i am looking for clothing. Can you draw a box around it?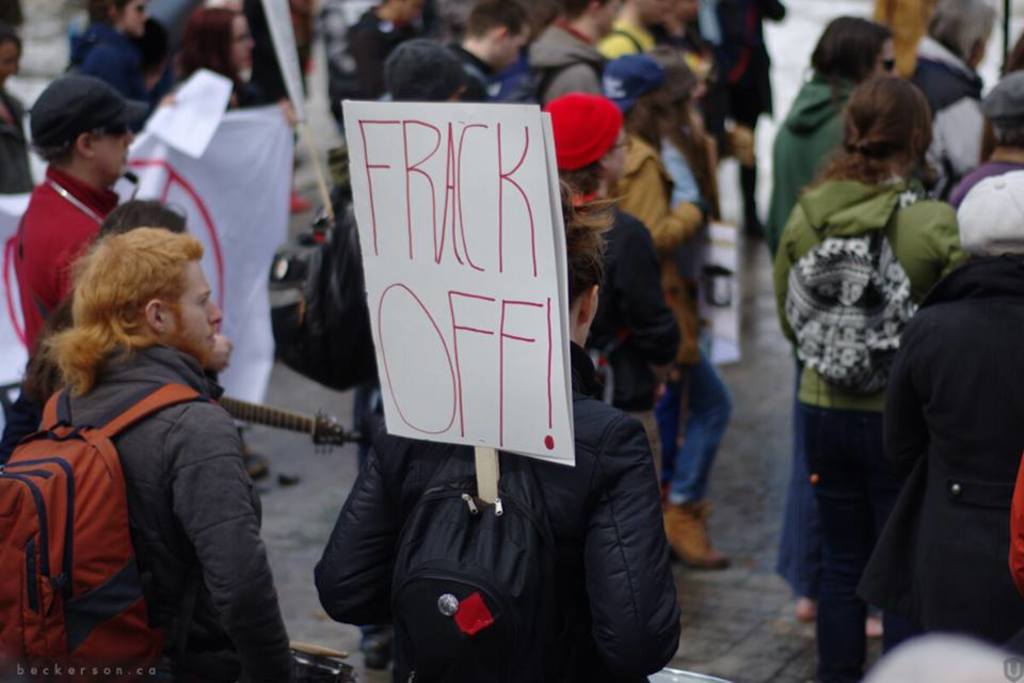
Sure, the bounding box is <region>699, 0, 786, 121</region>.
